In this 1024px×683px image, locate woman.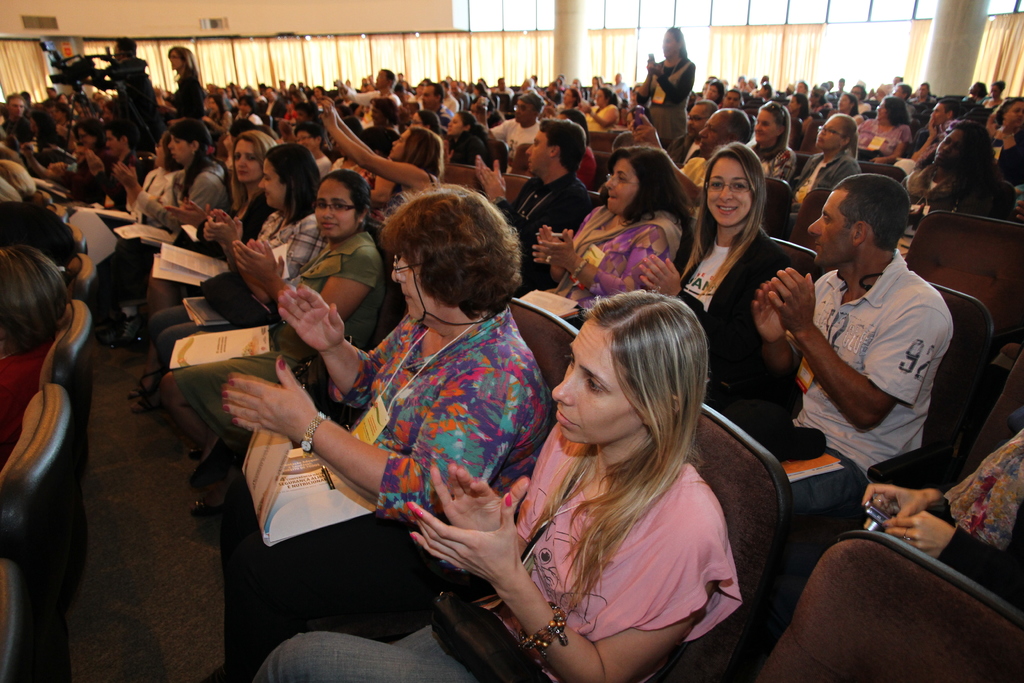
Bounding box: [x1=531, y1=144, x2=700, y2=310].
